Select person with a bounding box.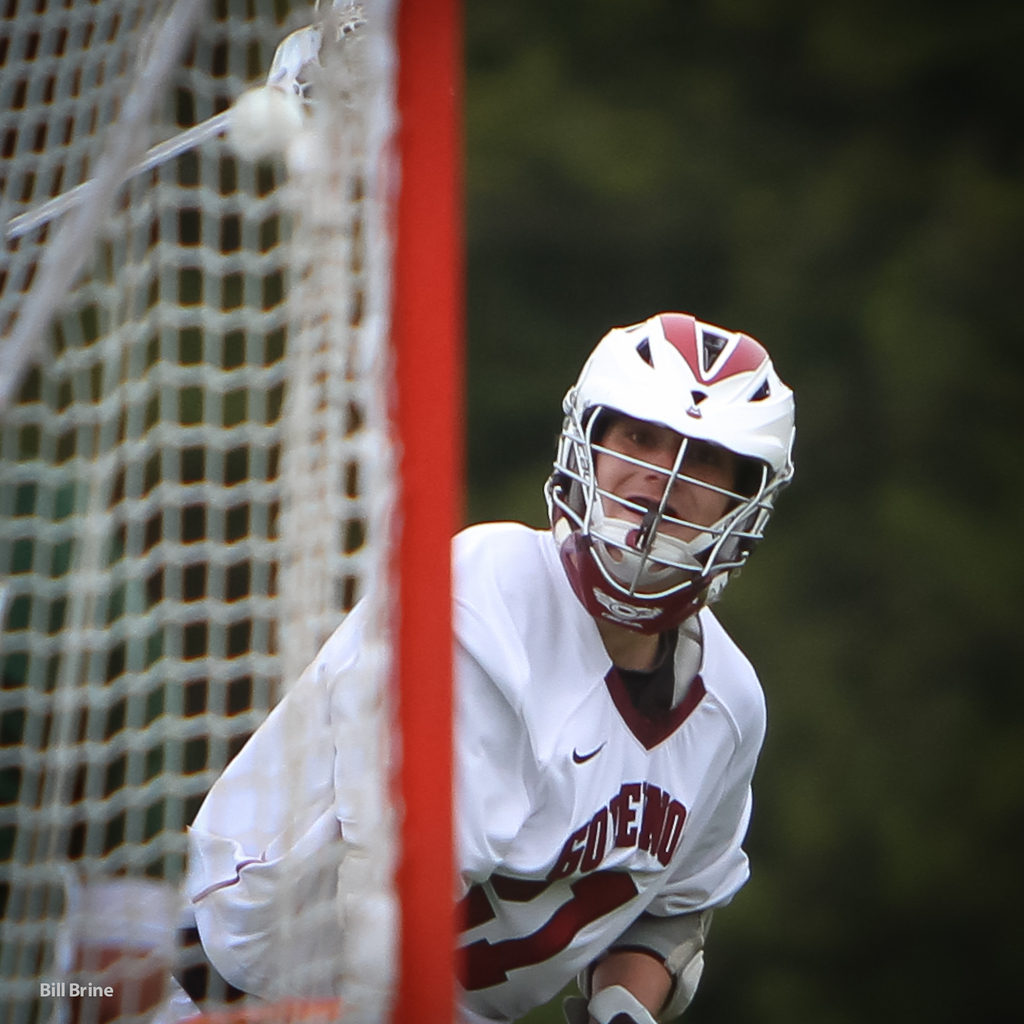
x1=58 y1=309 x2=800 y2=1023.
